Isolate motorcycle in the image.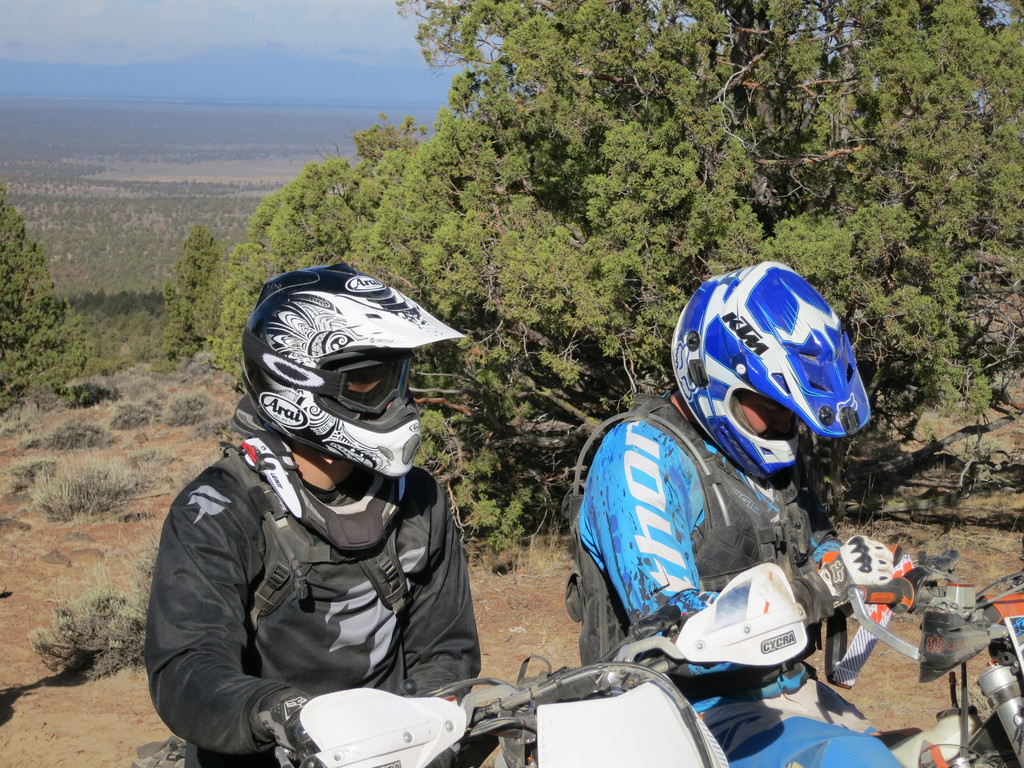
Isolated region: 291, 563, 810, 767.
